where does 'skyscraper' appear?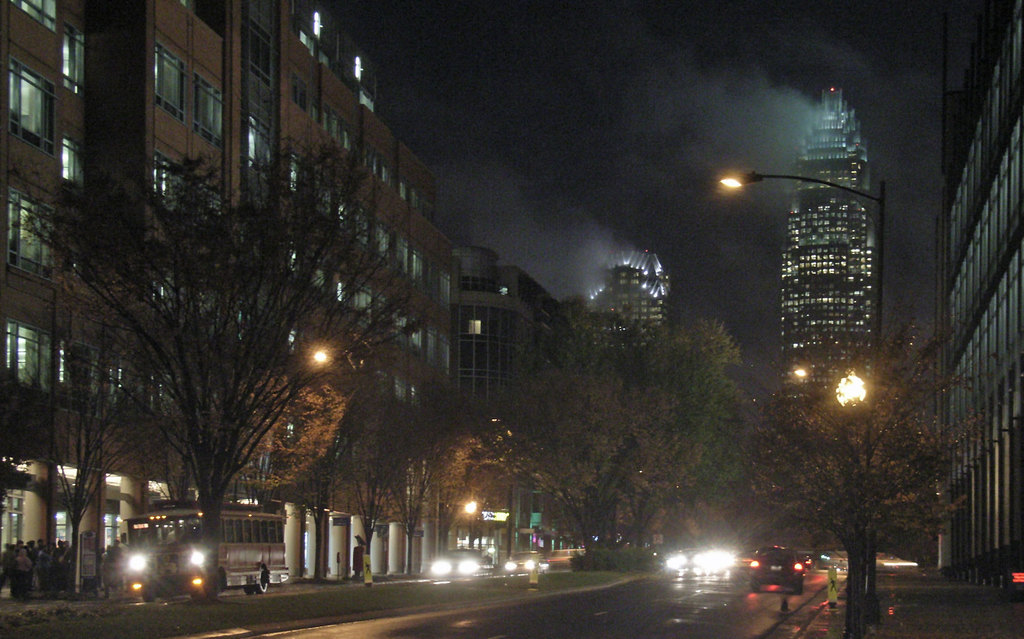
Appears at l=772, t=77, r=893, b=421.
